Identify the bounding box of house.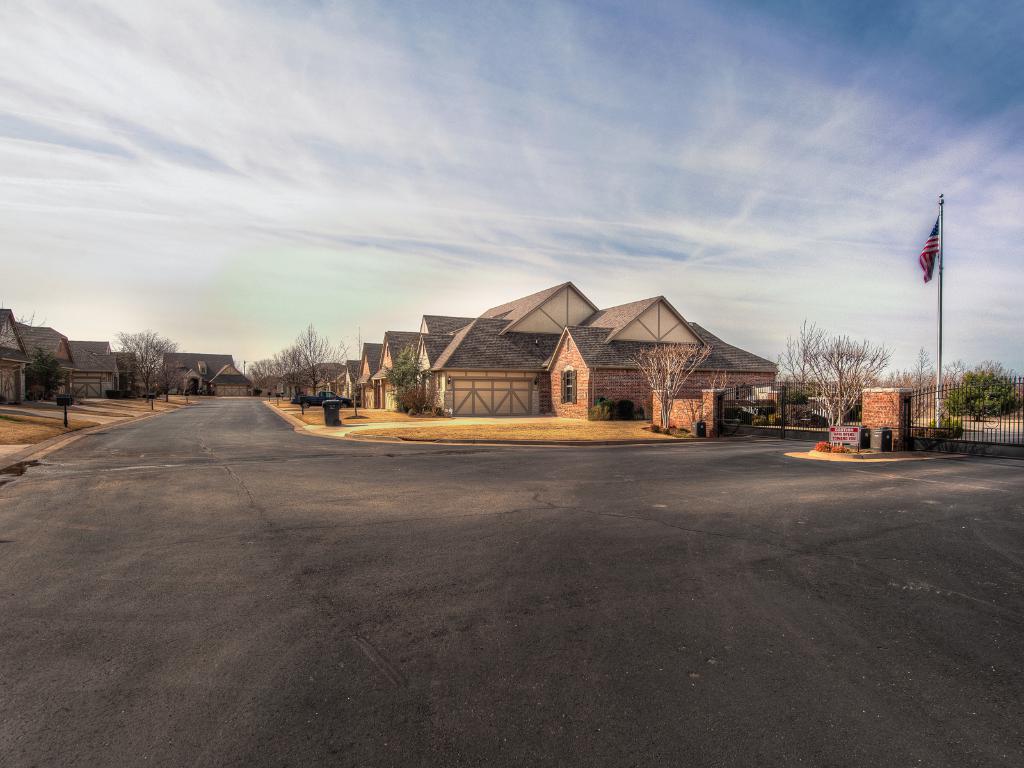
0 310 27 397.
